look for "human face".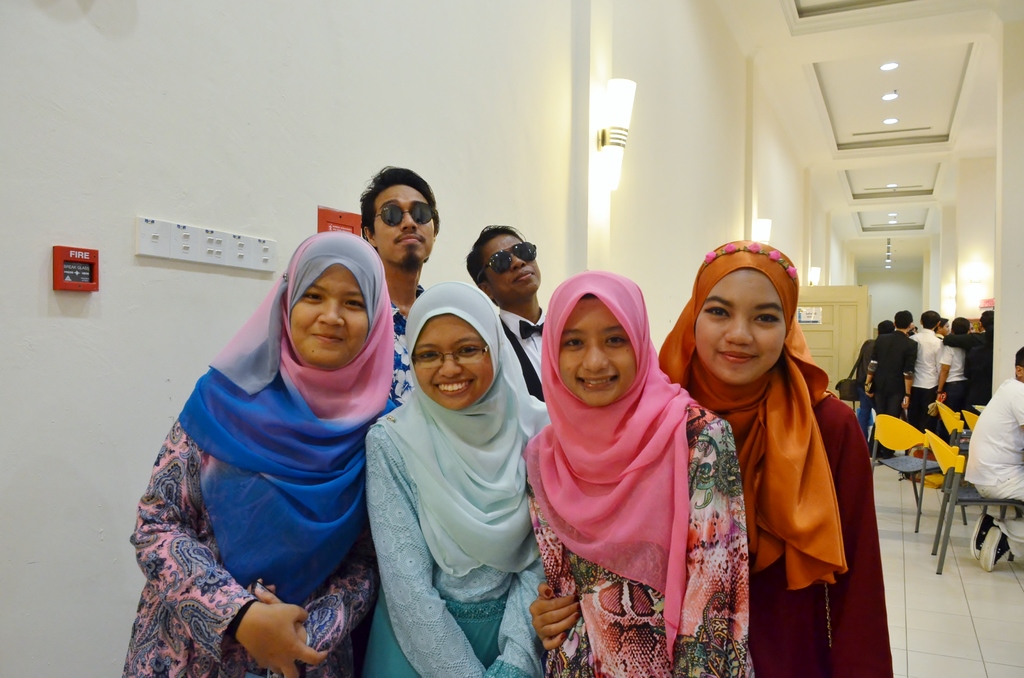
Found: <box>489,235,543,300</box>.
